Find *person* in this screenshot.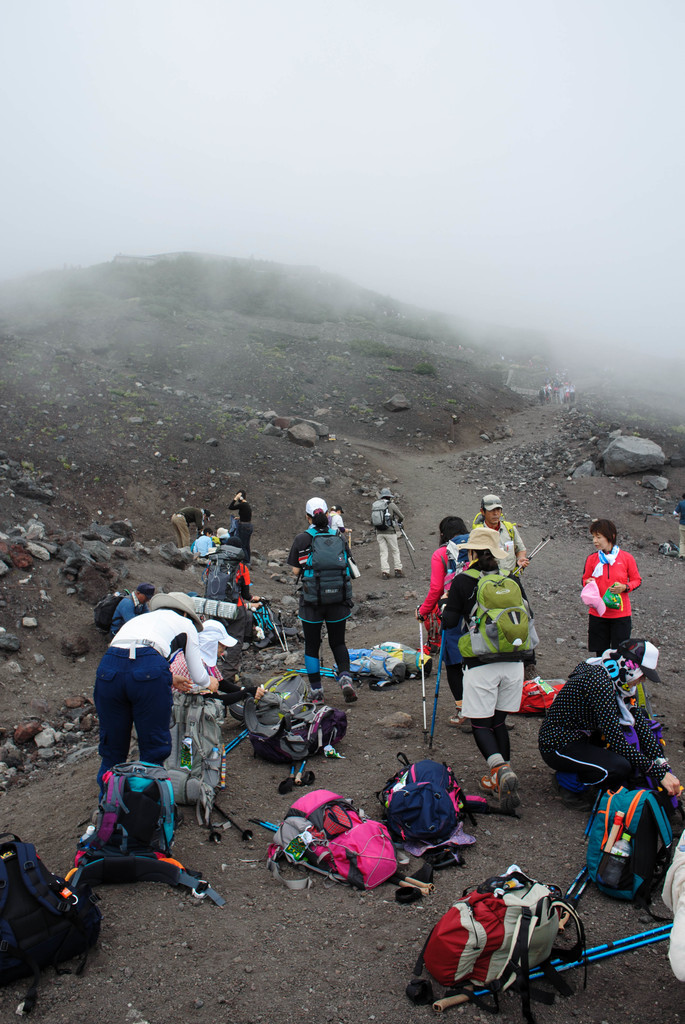
The bounding box for *person* is (x1=416, y1=513, x2=473, y2=730).
